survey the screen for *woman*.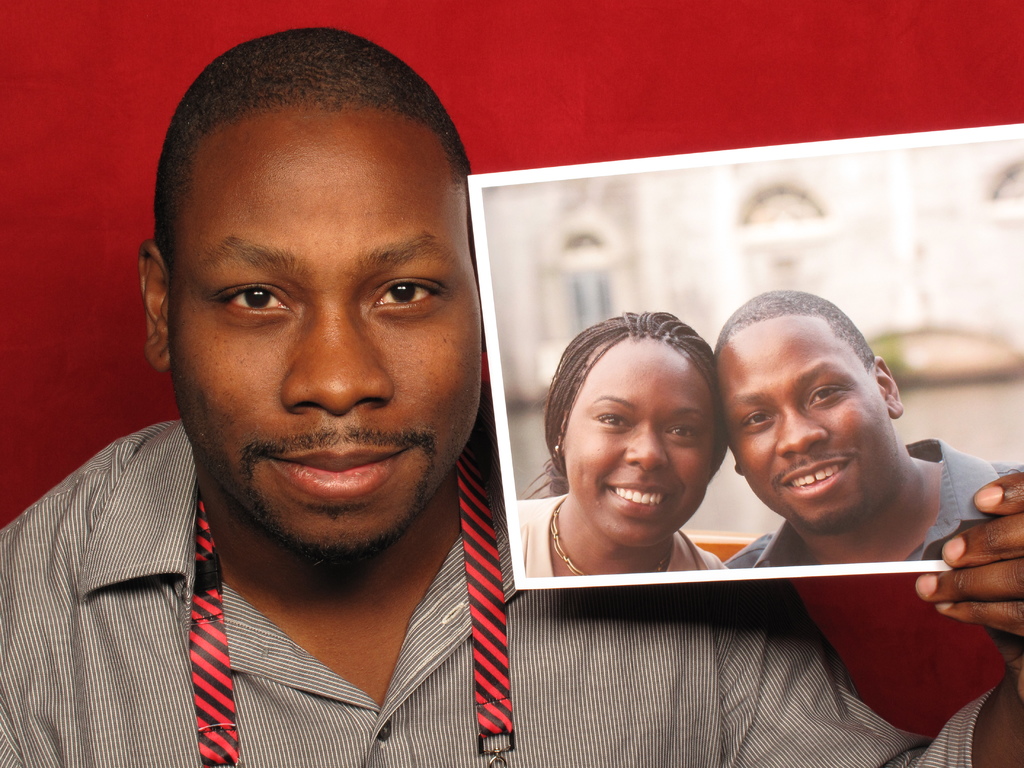
Survey found: (left=509, top=294, right=764, bottom=613).
